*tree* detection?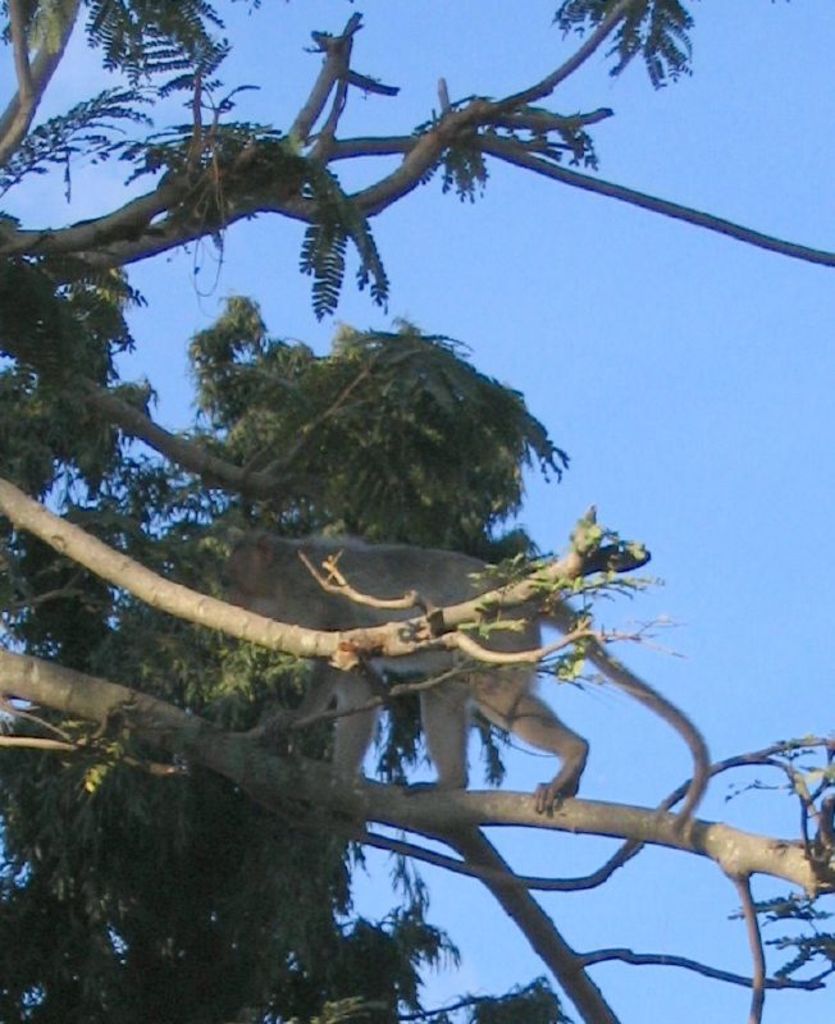
detection(0, 0, 834, 1023)
